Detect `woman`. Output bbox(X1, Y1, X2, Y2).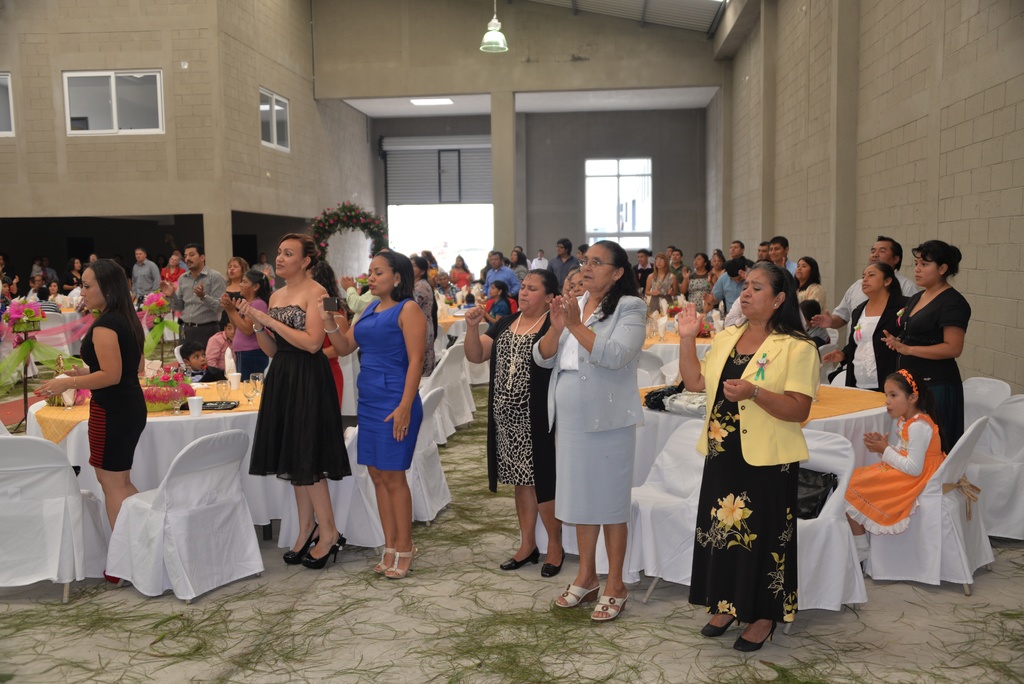
bbox(218, 255, 251, 327).
